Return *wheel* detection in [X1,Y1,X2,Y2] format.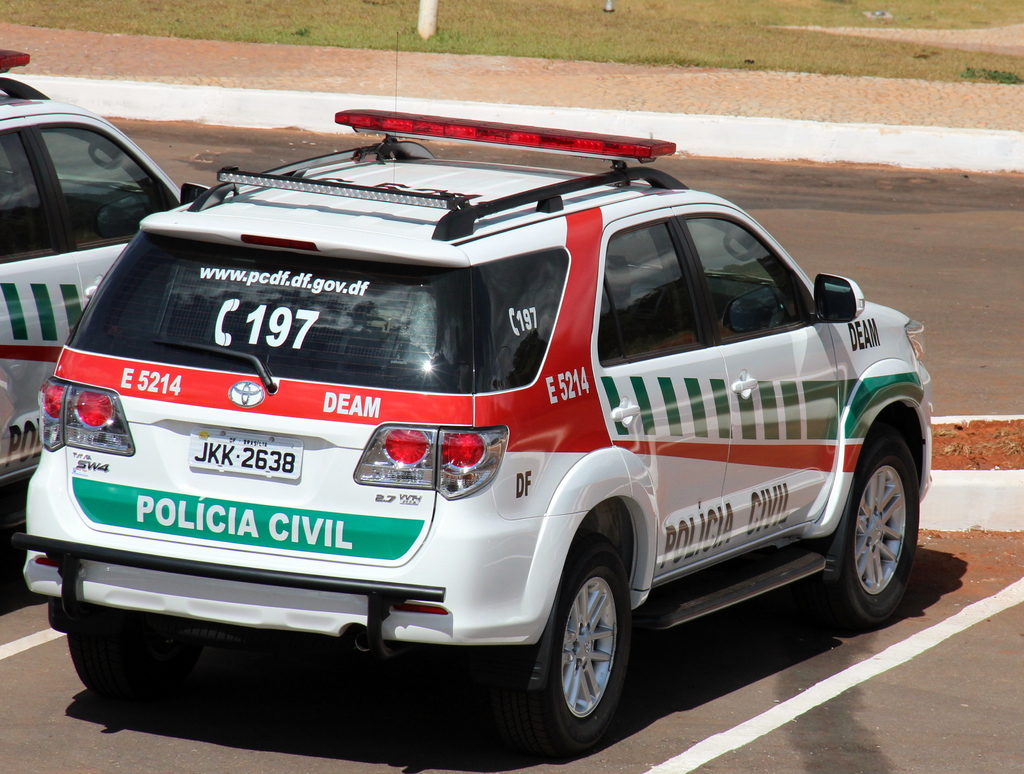
[516,558,637,746].
